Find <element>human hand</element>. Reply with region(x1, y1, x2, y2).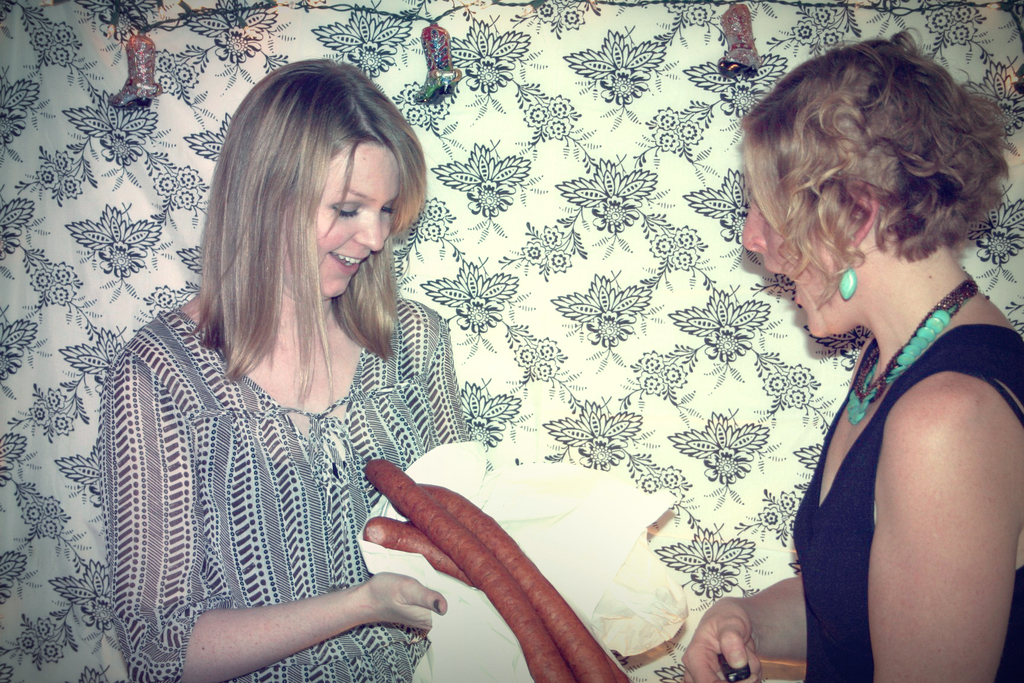
region(680, 598, 766, 682).
